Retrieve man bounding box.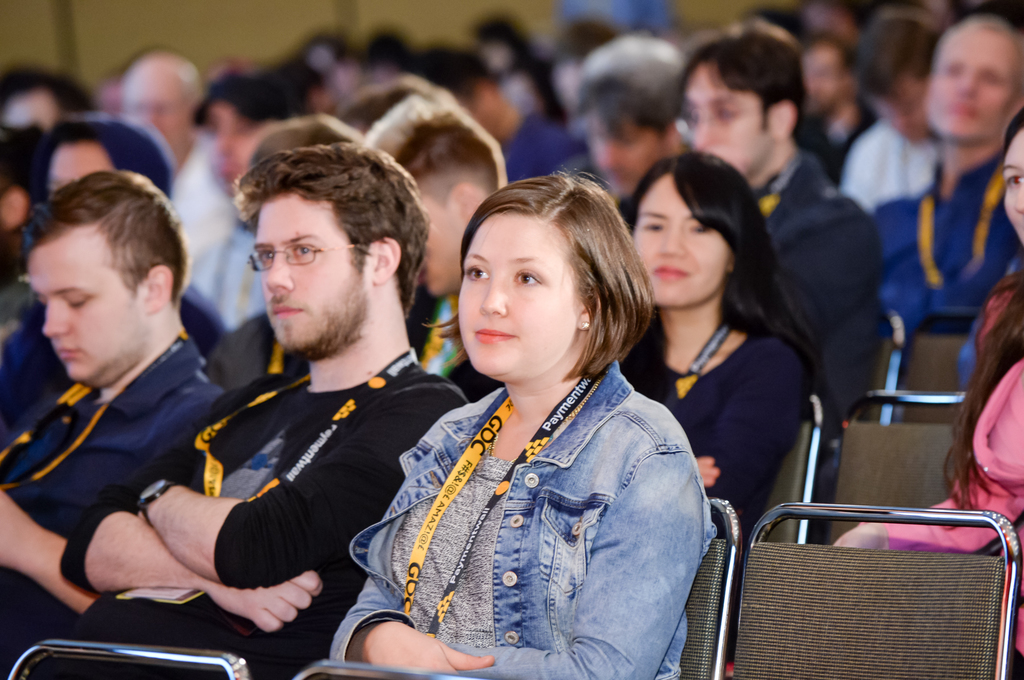
Bounding box: (left=58, top=138, right=467, bottom=679).
